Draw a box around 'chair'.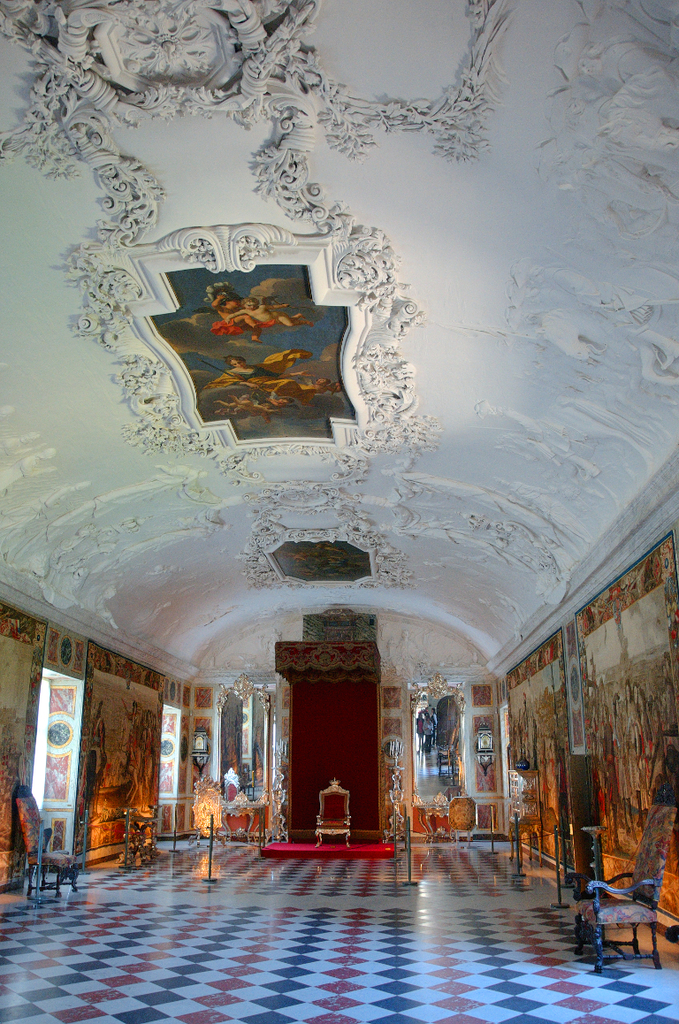
{"x1": 14, "y1": 786, "x2": 81, "y2": 889}.
